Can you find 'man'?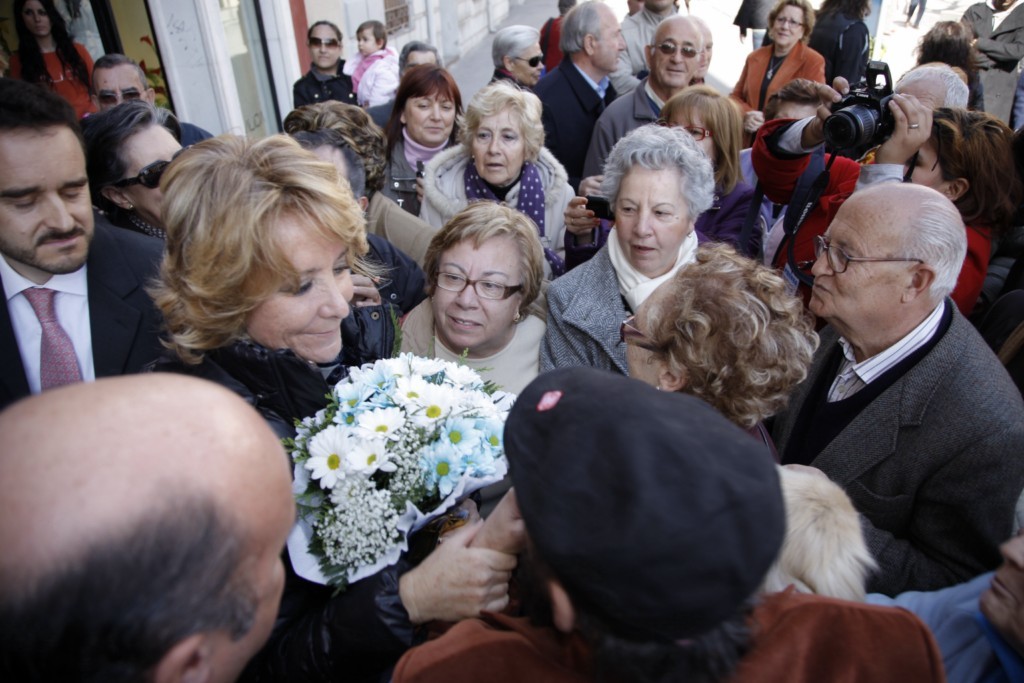
Yes, bounding box: x1=529 y1=0 x2=623 y2=189.
